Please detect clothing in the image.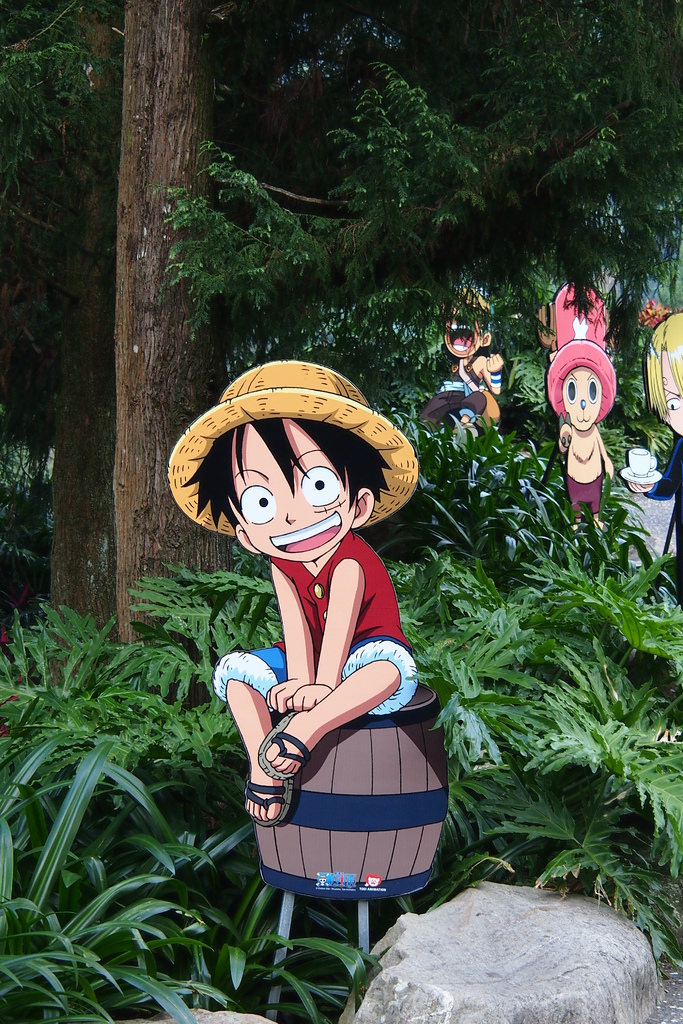
select_region(649, 442, 682, 572).
